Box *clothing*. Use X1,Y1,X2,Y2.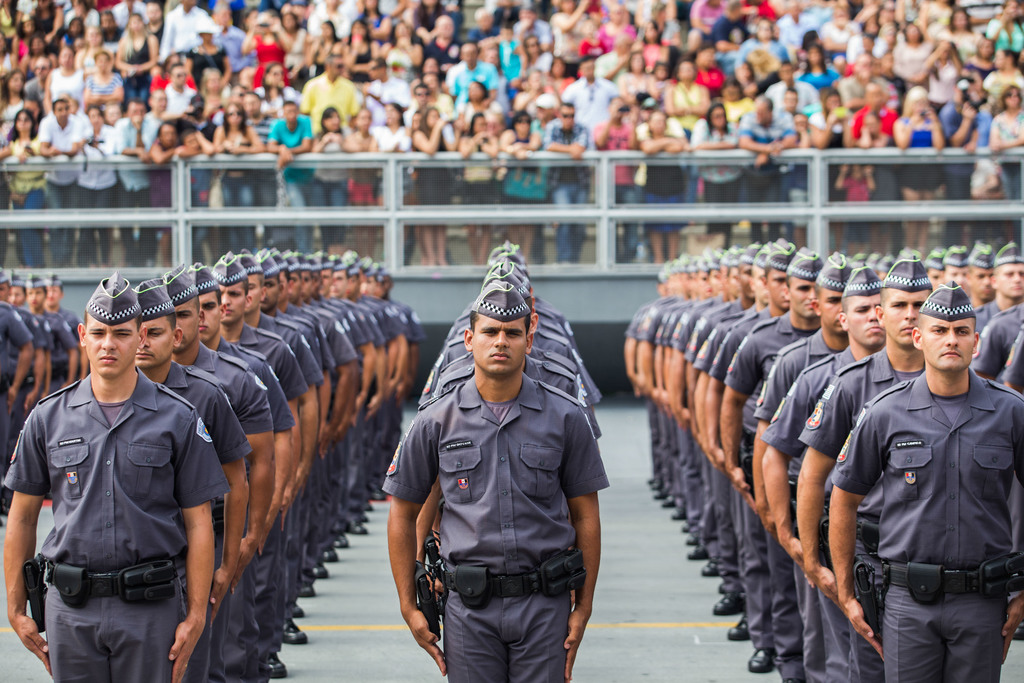
34,303,76,387.
